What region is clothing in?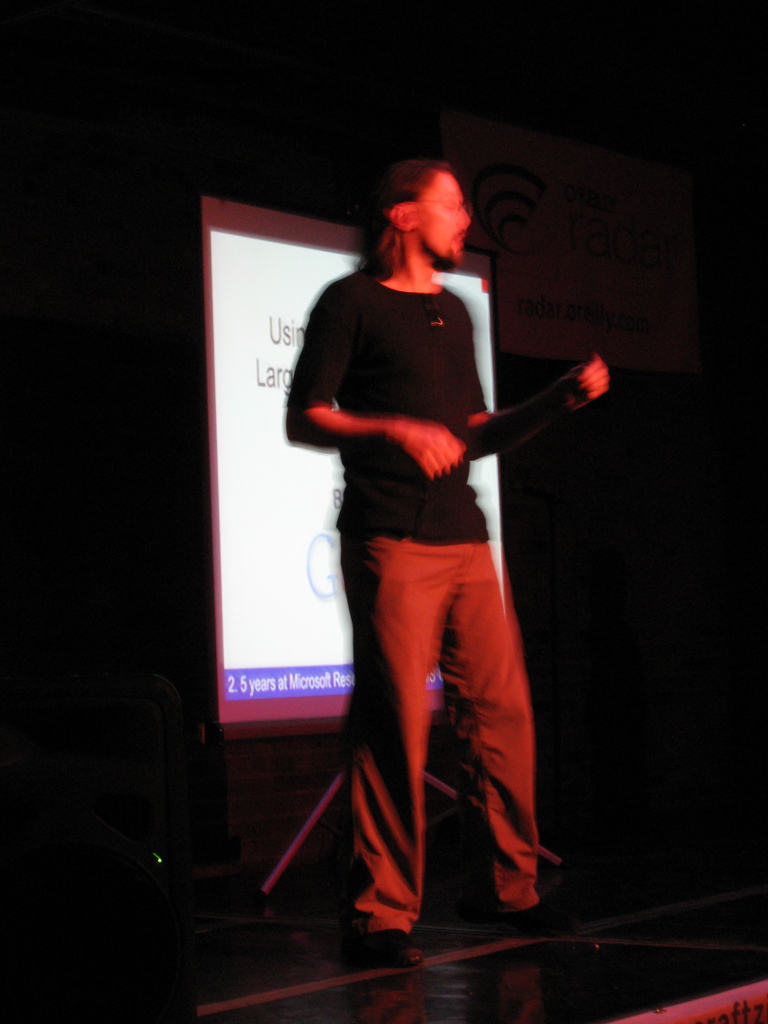
crop(267, 261, 573, 943).
